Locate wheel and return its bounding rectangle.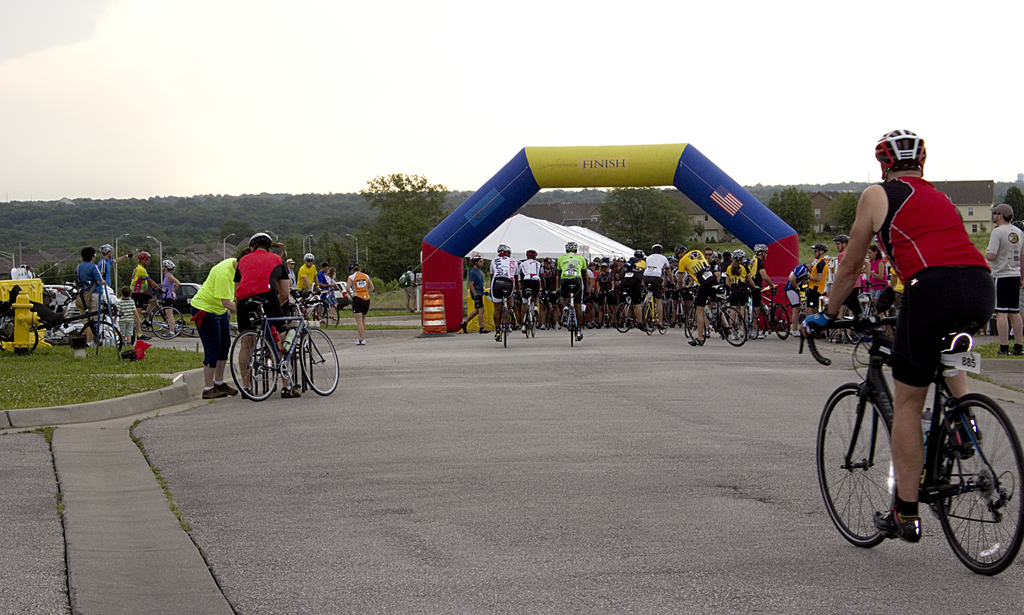
left=298, top=327, right=342, bottom=396.
